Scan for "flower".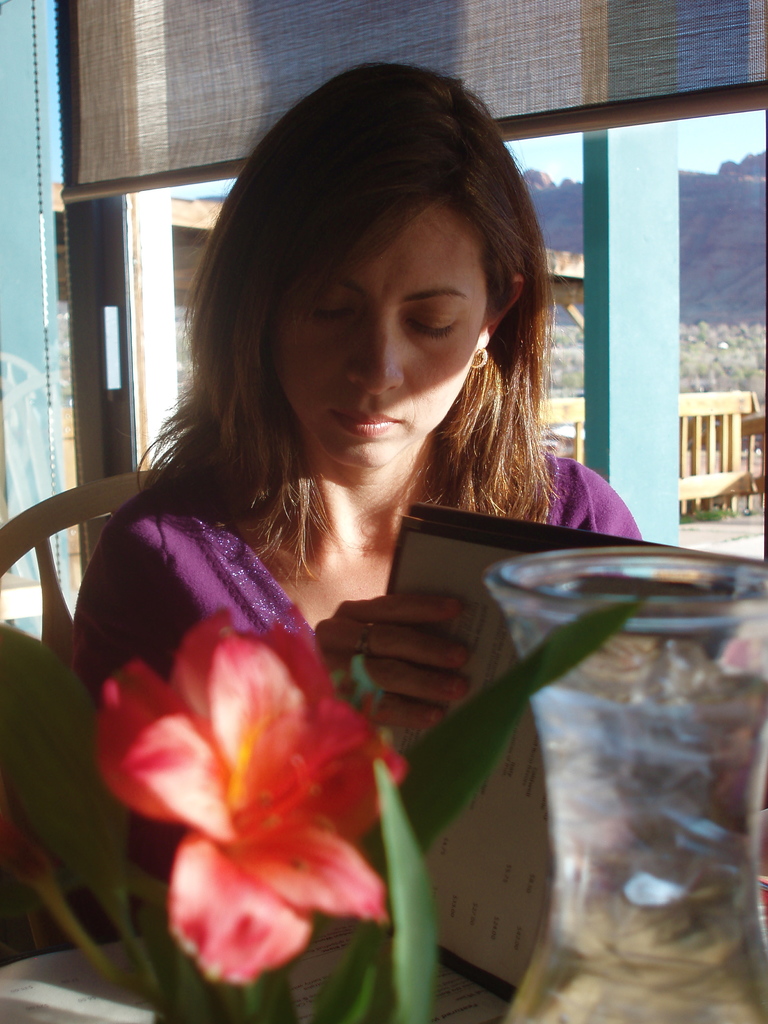
Scan result: locate(72, 586, 423, 982).
